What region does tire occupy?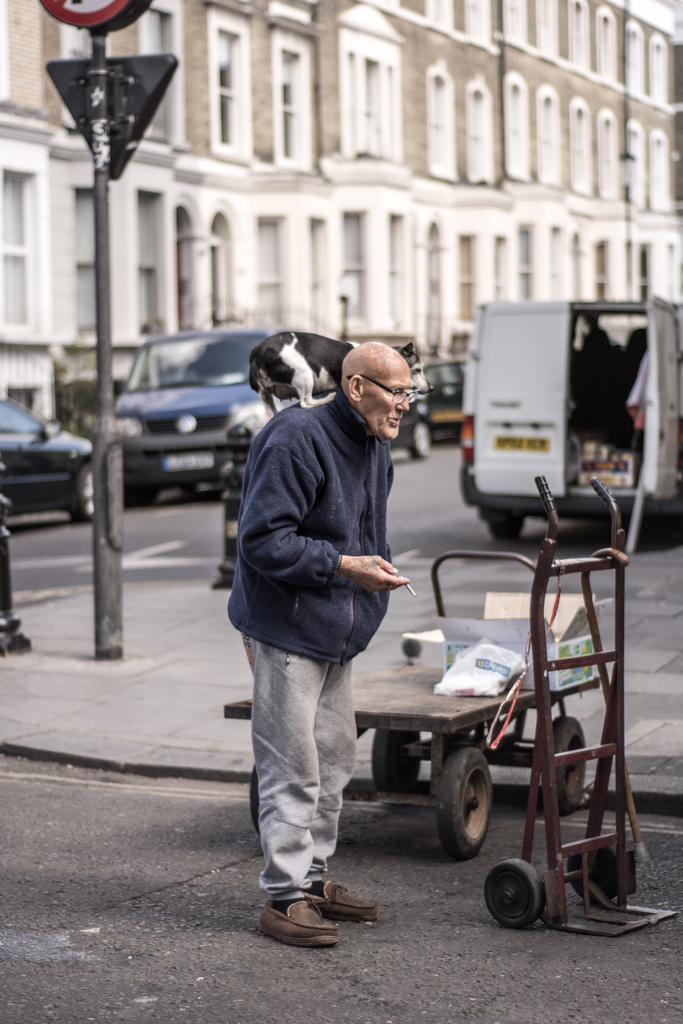
[489, 517, 523, 543].
